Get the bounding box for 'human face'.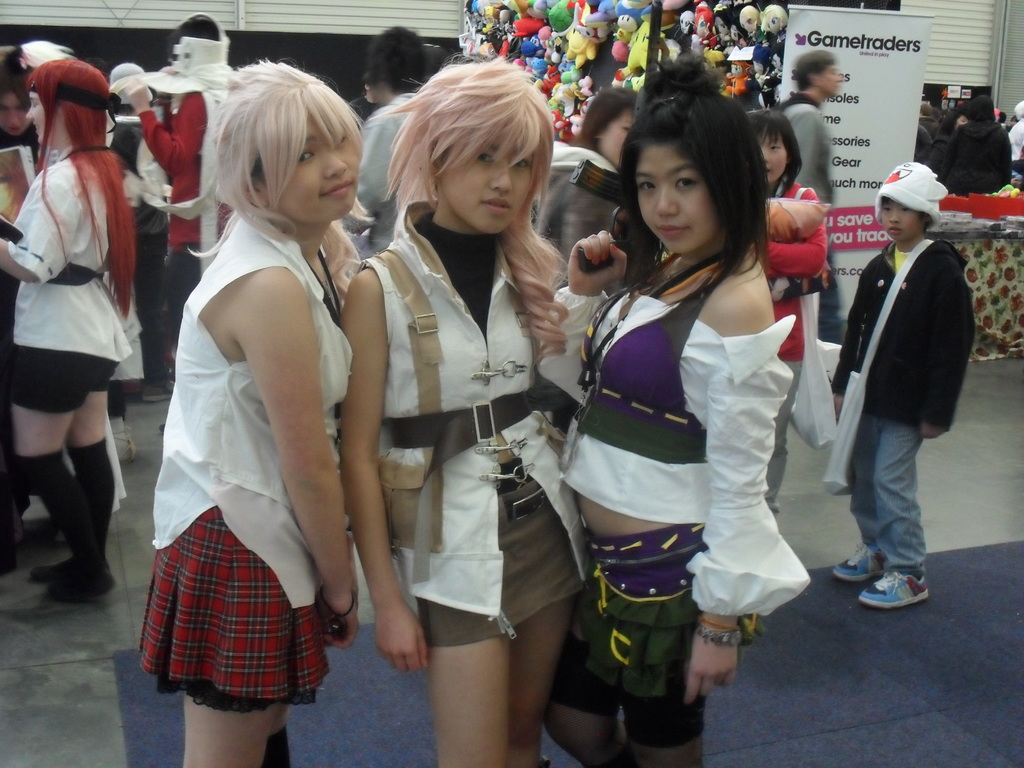
624, 113, 749, 252.
